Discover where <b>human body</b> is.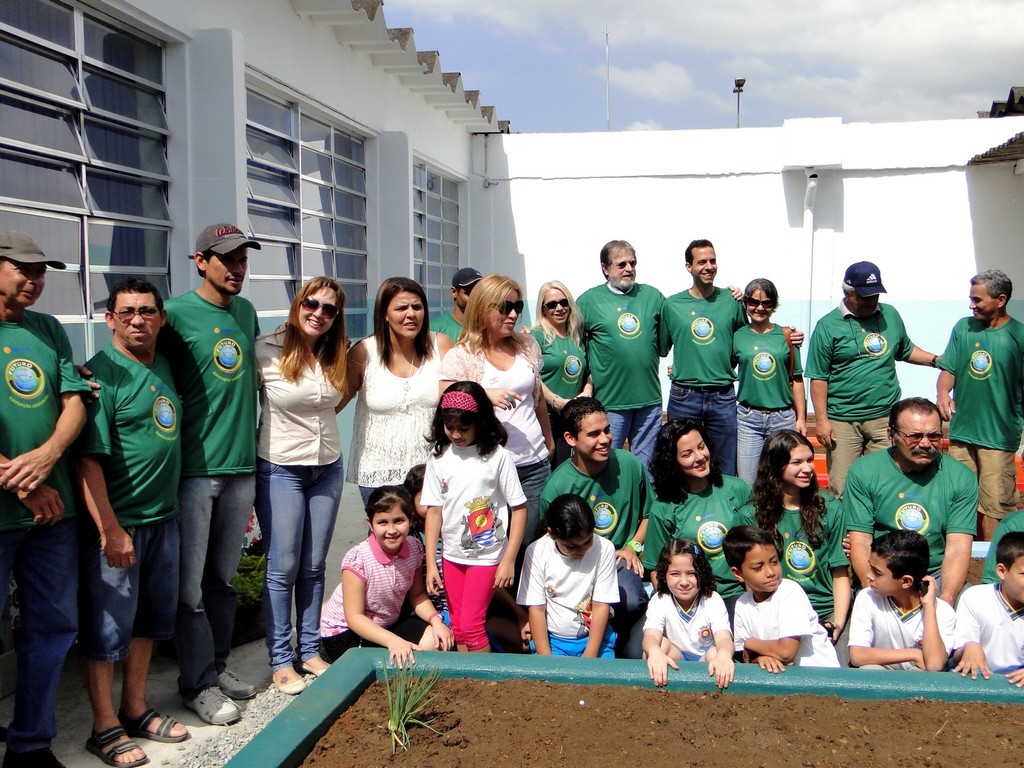
Discovered at rect(336, 275, 456, 542).
